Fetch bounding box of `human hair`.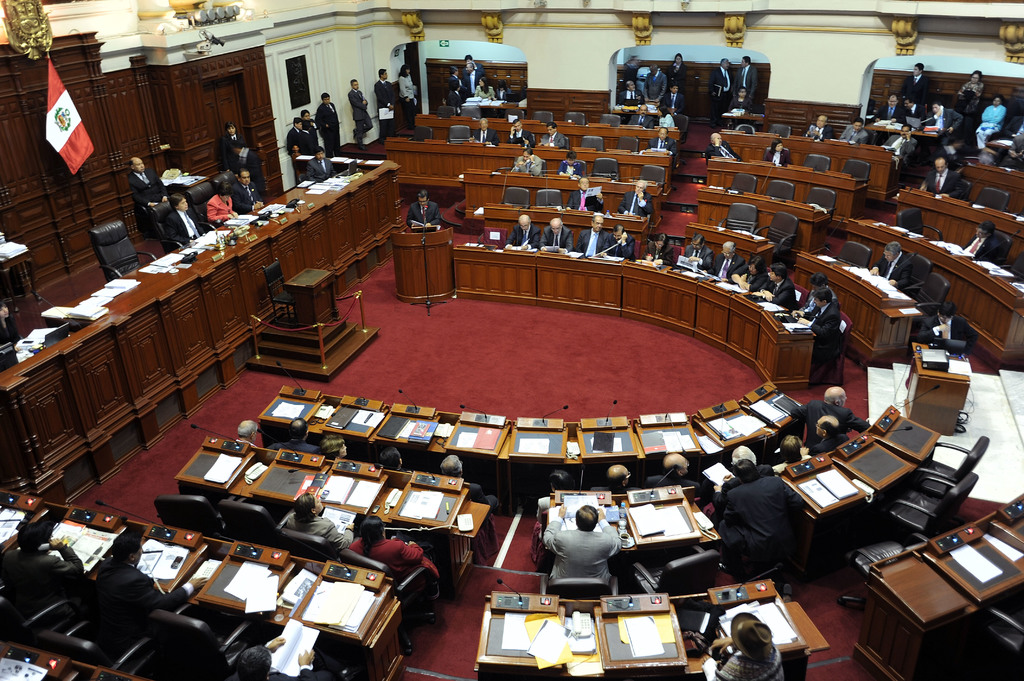
Bbox: [x1=323, y1=91, x2=330, y2=101].
